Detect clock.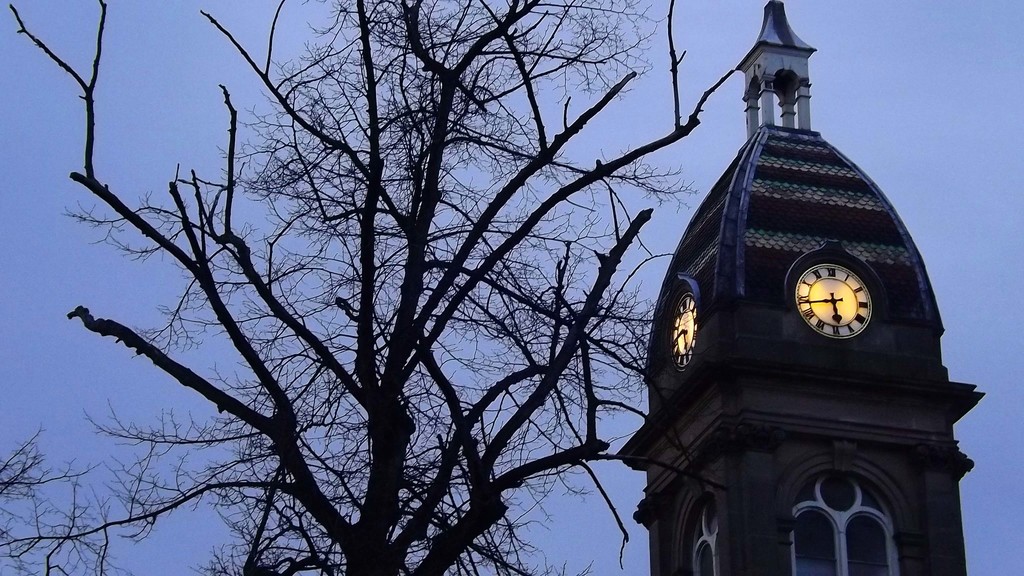
Detected at {"left": 665, "top": 292, "right": 710, "bottom": 371}.
